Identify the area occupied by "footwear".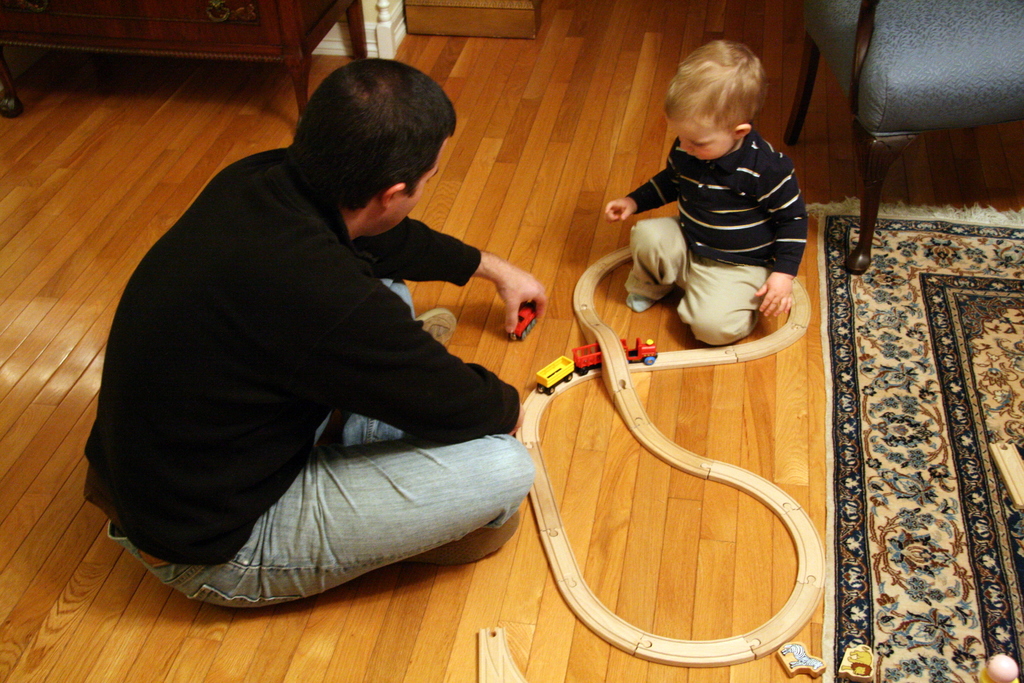
Area: <region>420, 304, 456, 346</region>.
